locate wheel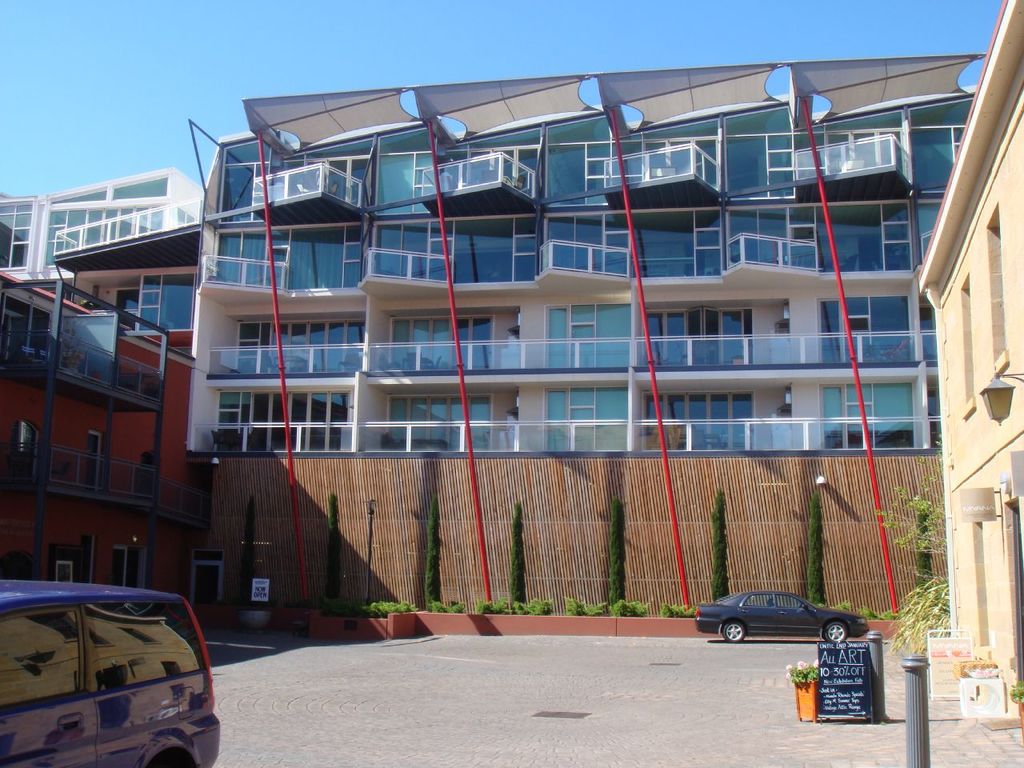
819,624,849,647
